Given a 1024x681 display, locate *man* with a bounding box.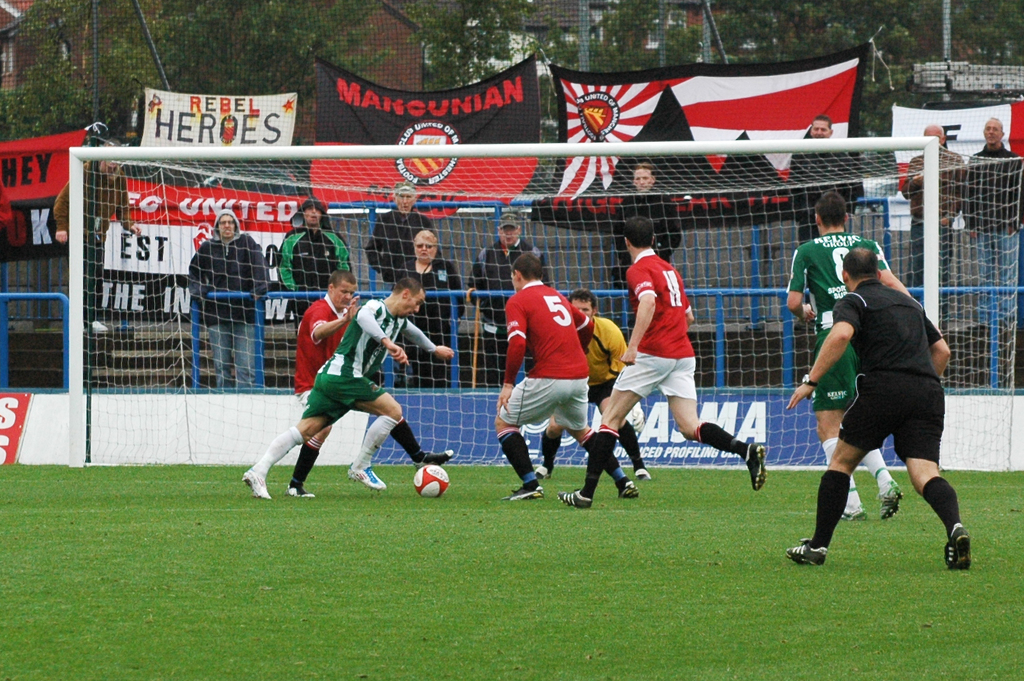
Located: Rect(559, 219, 766, 508).
